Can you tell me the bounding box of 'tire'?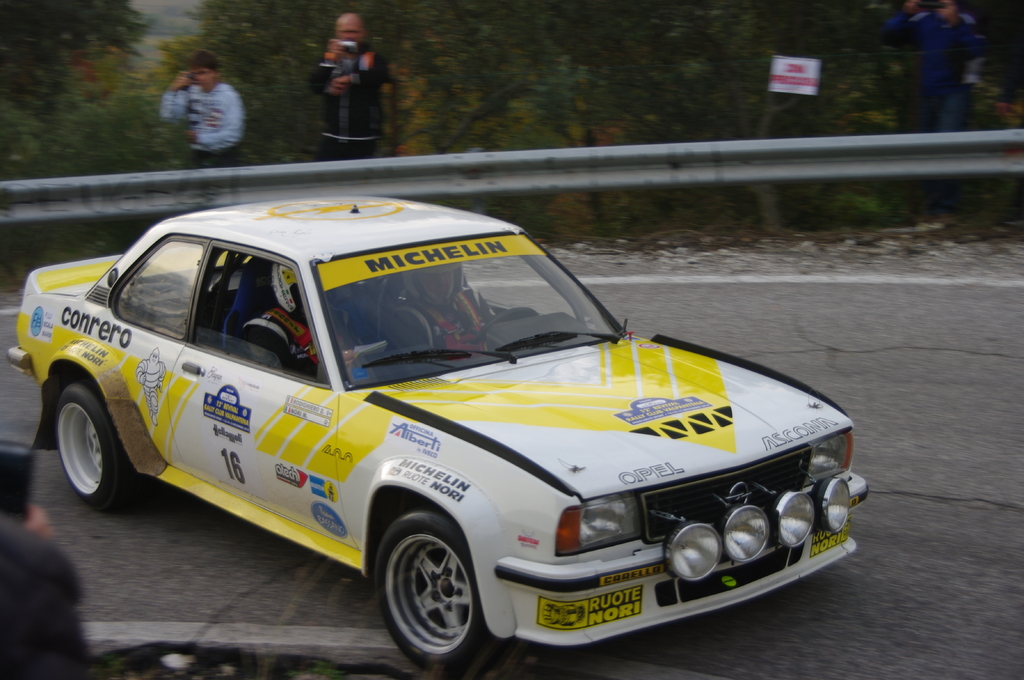
<region>383, 514, 495, 663</region>.
